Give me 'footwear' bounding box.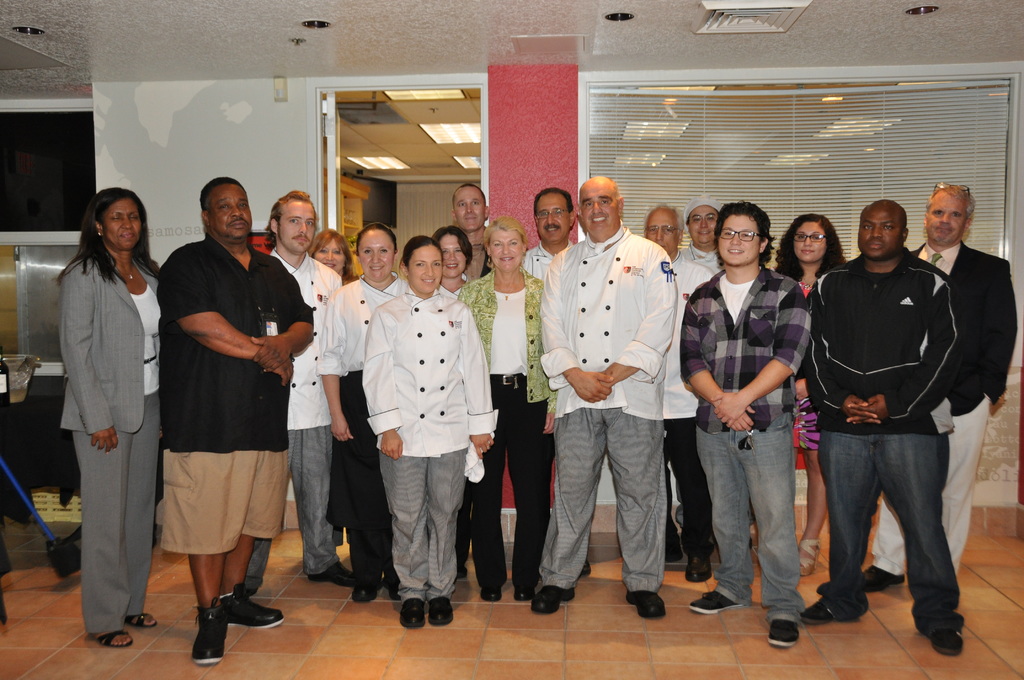
(x1=428, y1=594, x2=454, y2=626).
